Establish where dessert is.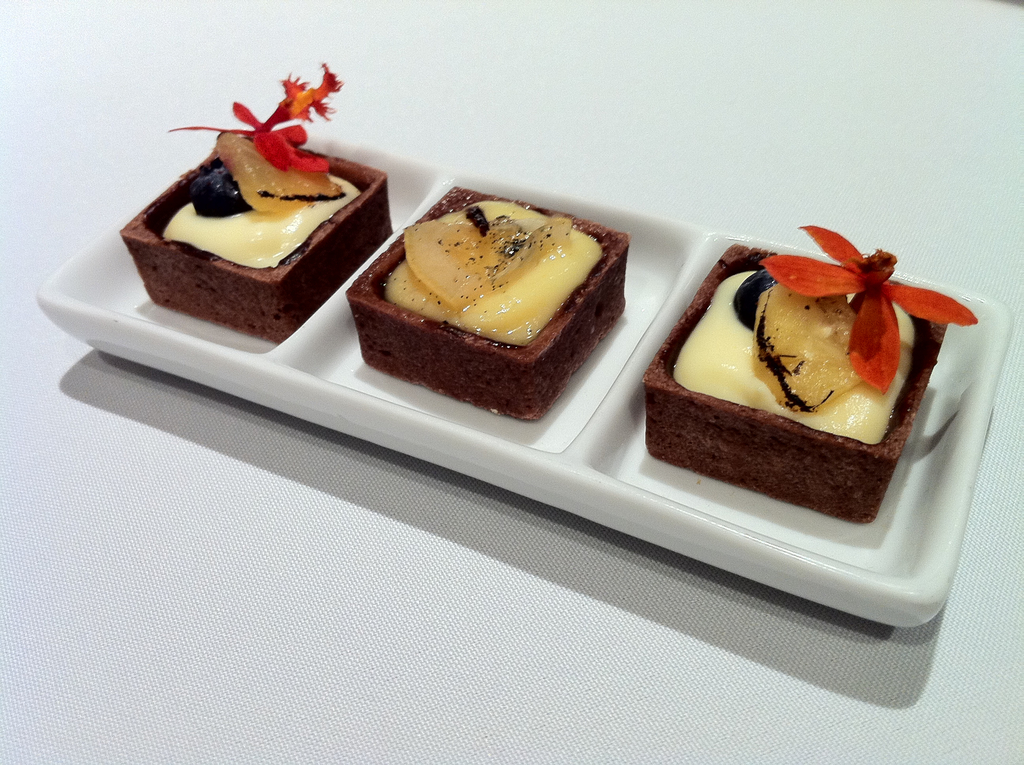
Established at (114,57,397,341).
